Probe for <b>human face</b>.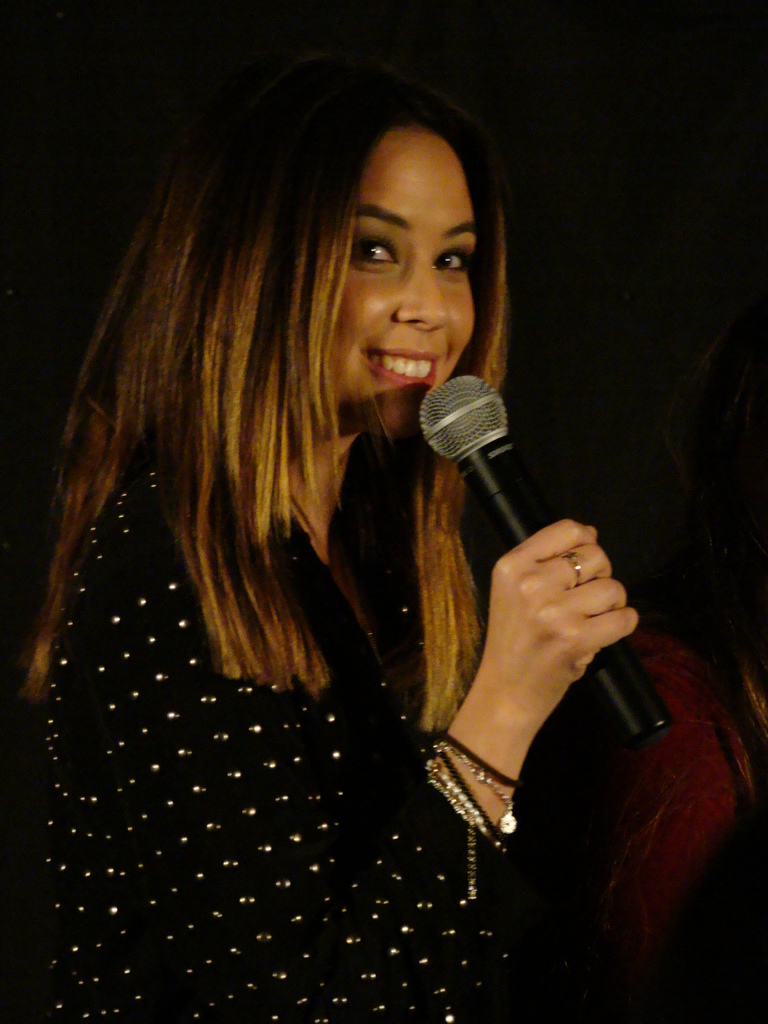
Probe result: Rect(305, 125, 480, 440).
